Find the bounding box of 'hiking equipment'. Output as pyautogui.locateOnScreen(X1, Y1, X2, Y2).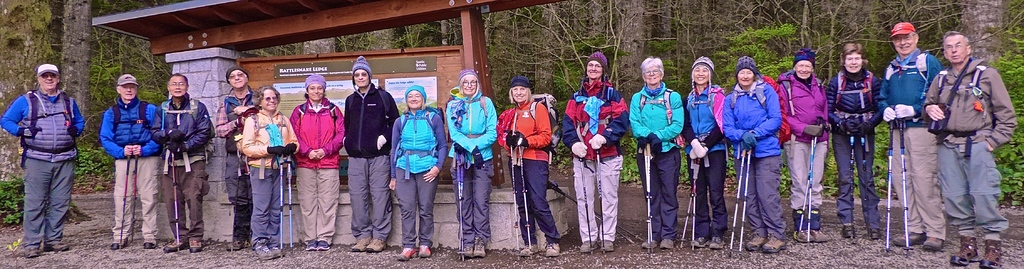
pyautogui.locateOnScreen(836, 69, 875, 118).
